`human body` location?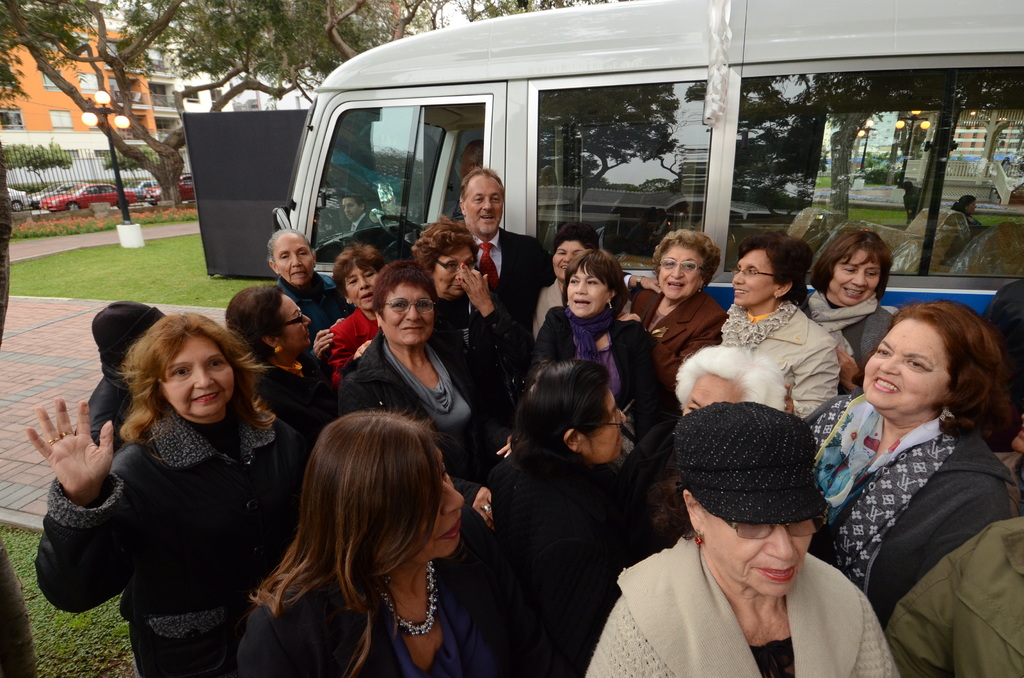
crop(317, 332, 492, 466)
